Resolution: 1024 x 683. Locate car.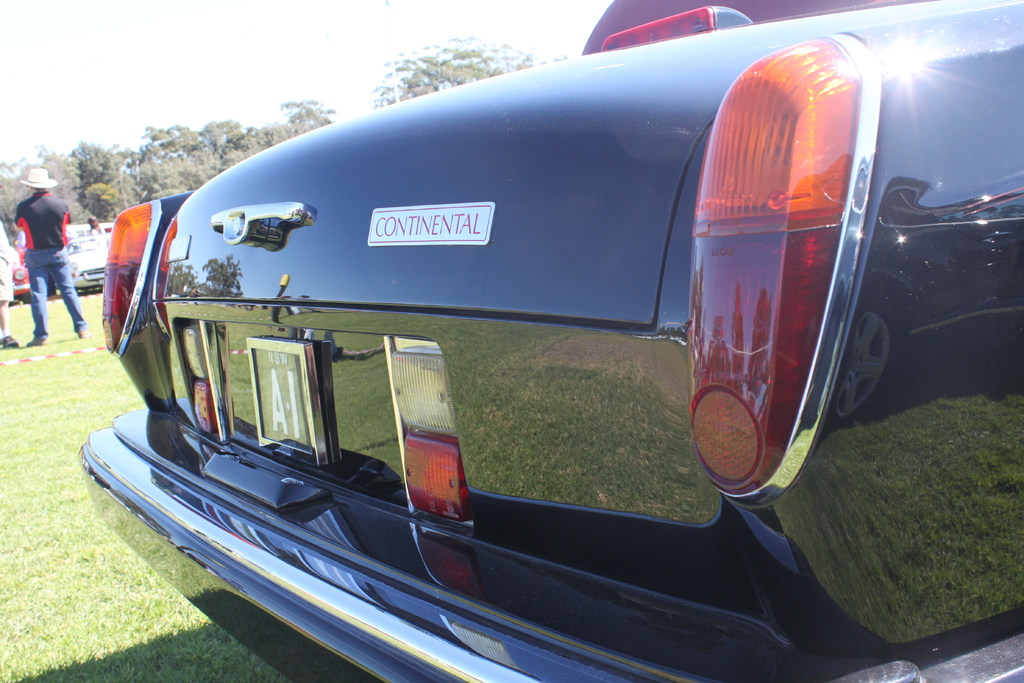
(left=75, top=0, right=1023, bottom=682).
